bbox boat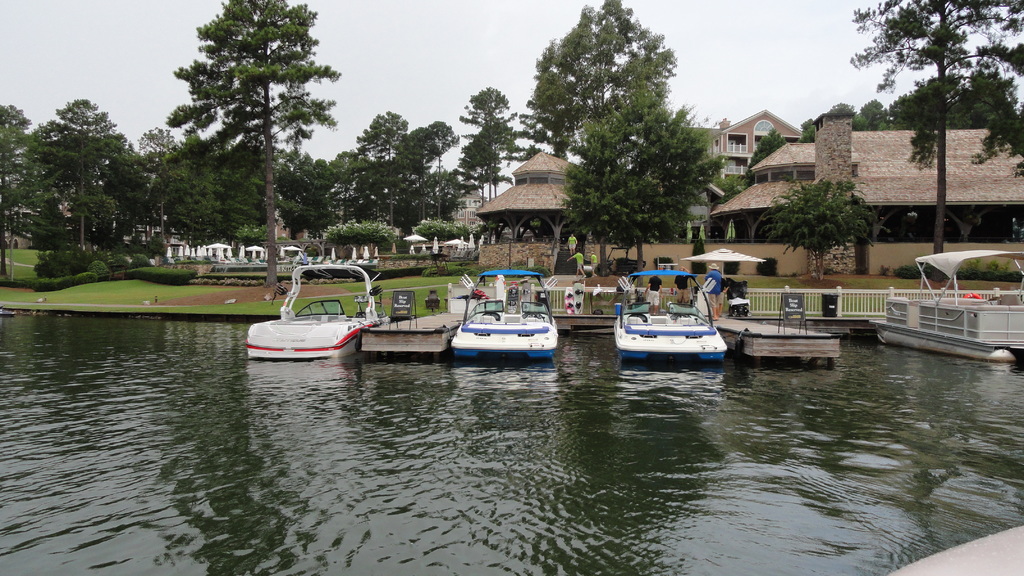
(x1=244, y1=264, x2=394, y2=360)
